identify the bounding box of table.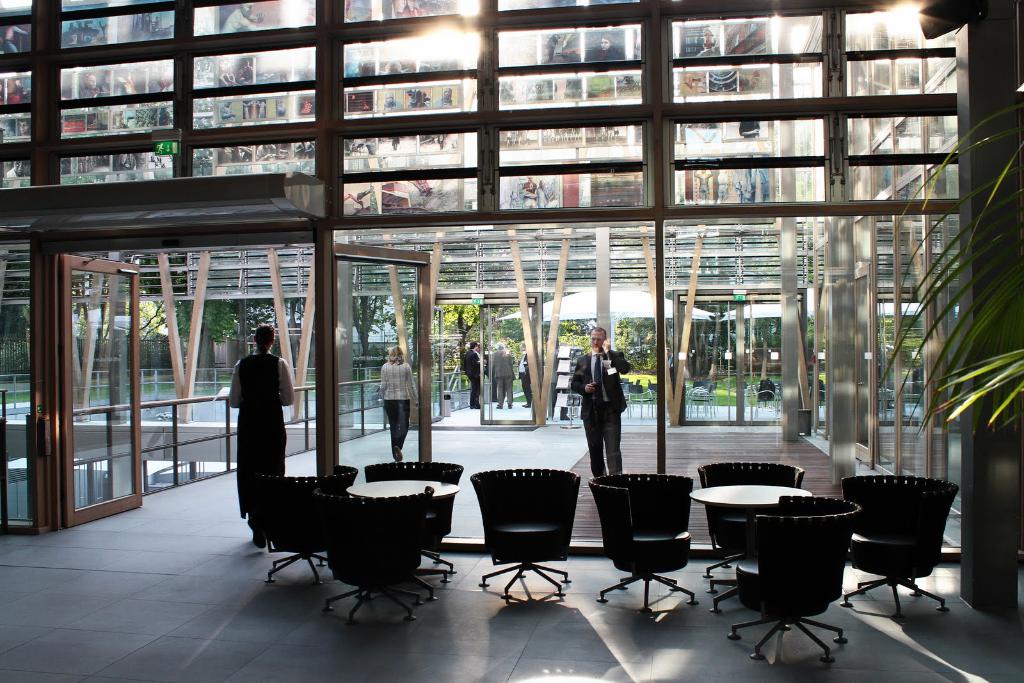
689/486/810/609.
